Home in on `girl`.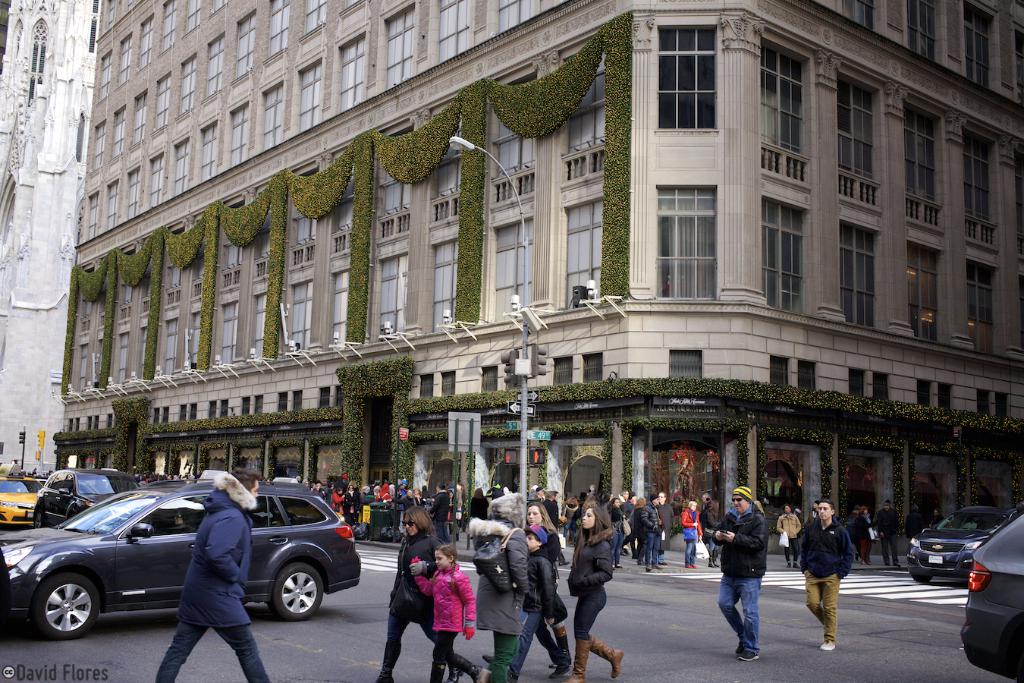
Homed in at select_region(409, 540, 491, 682).
